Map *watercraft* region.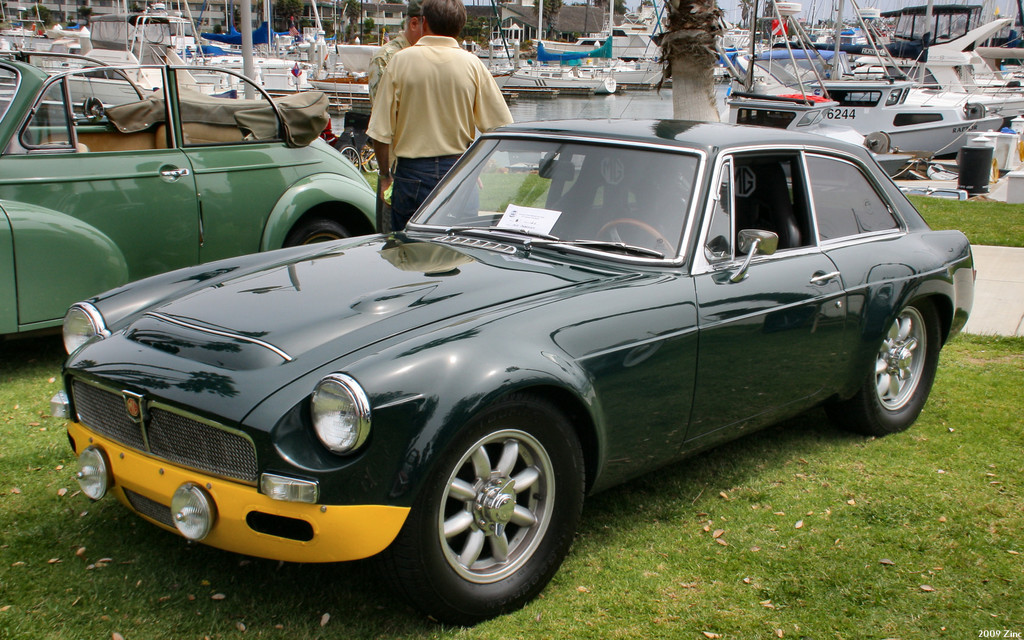
Mapped to x1=500 y1=76 x2=629 y2=102.
